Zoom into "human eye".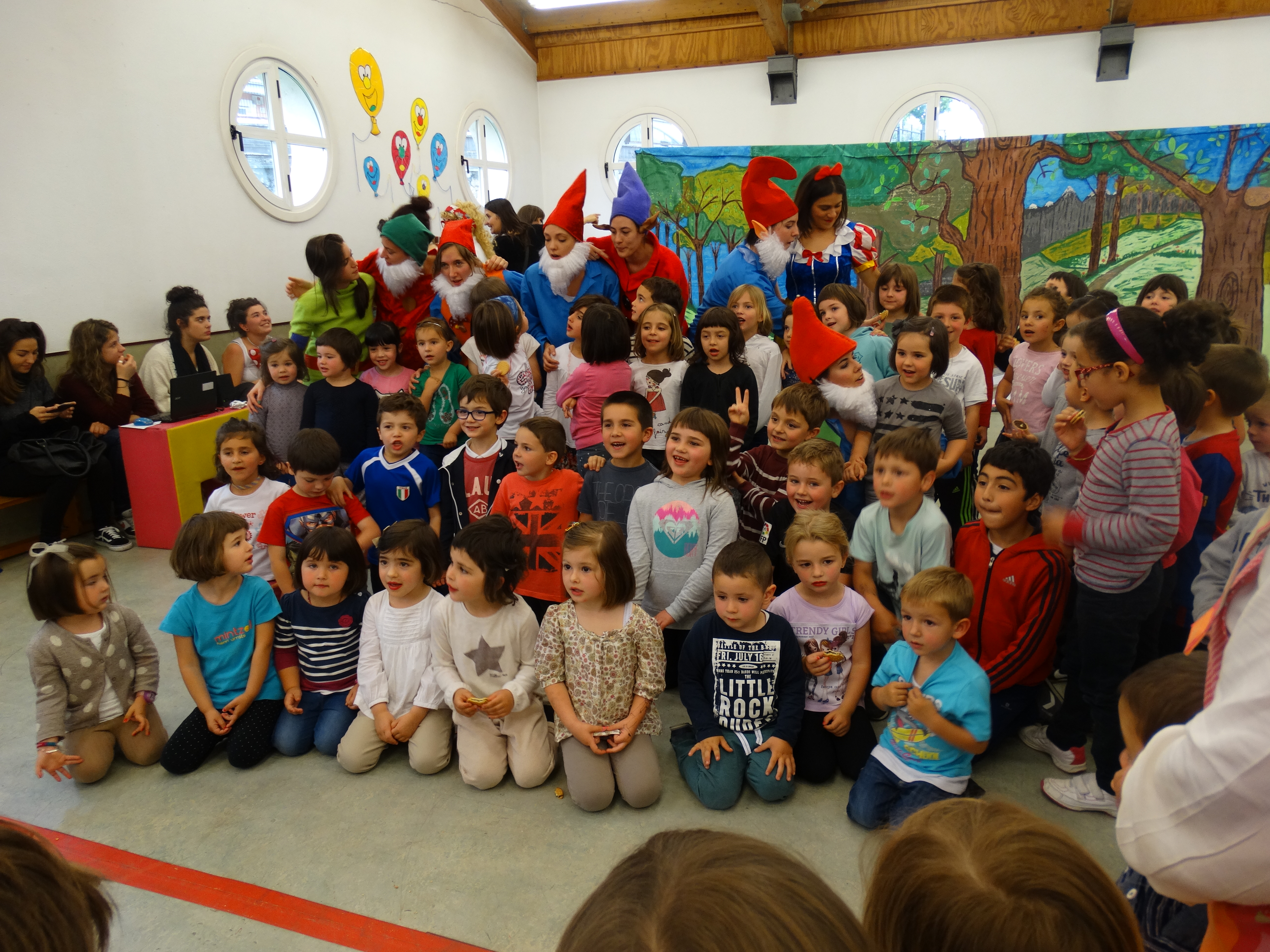
Zoom target: pyautogui.locateOnScreen(192, 54, 194, 56).
